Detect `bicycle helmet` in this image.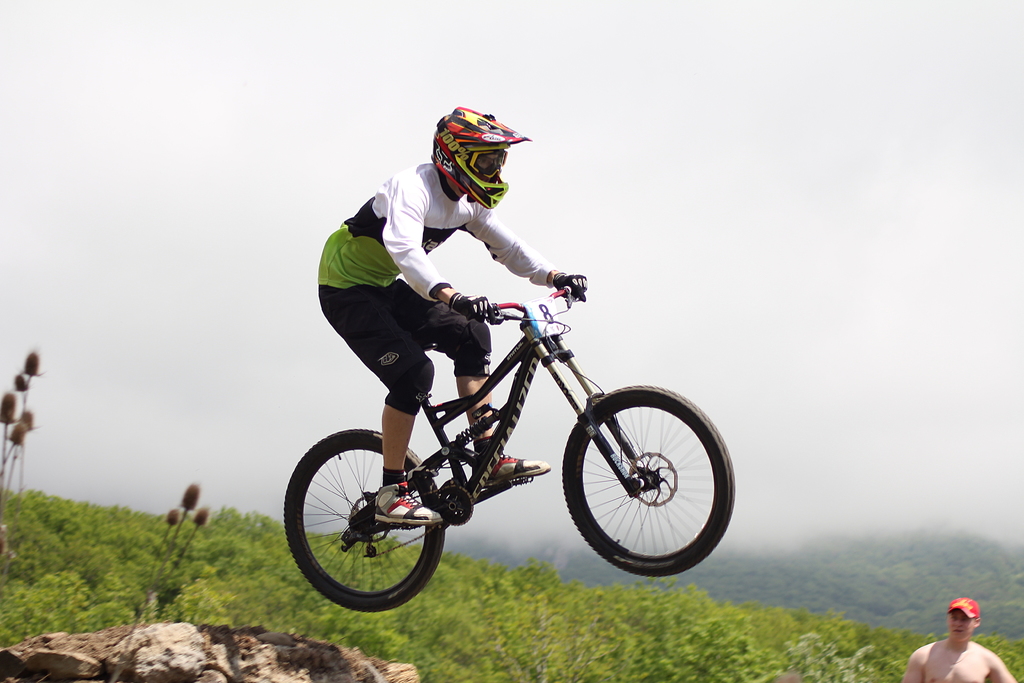
Detection: <box>424,106,529,210</box>.
